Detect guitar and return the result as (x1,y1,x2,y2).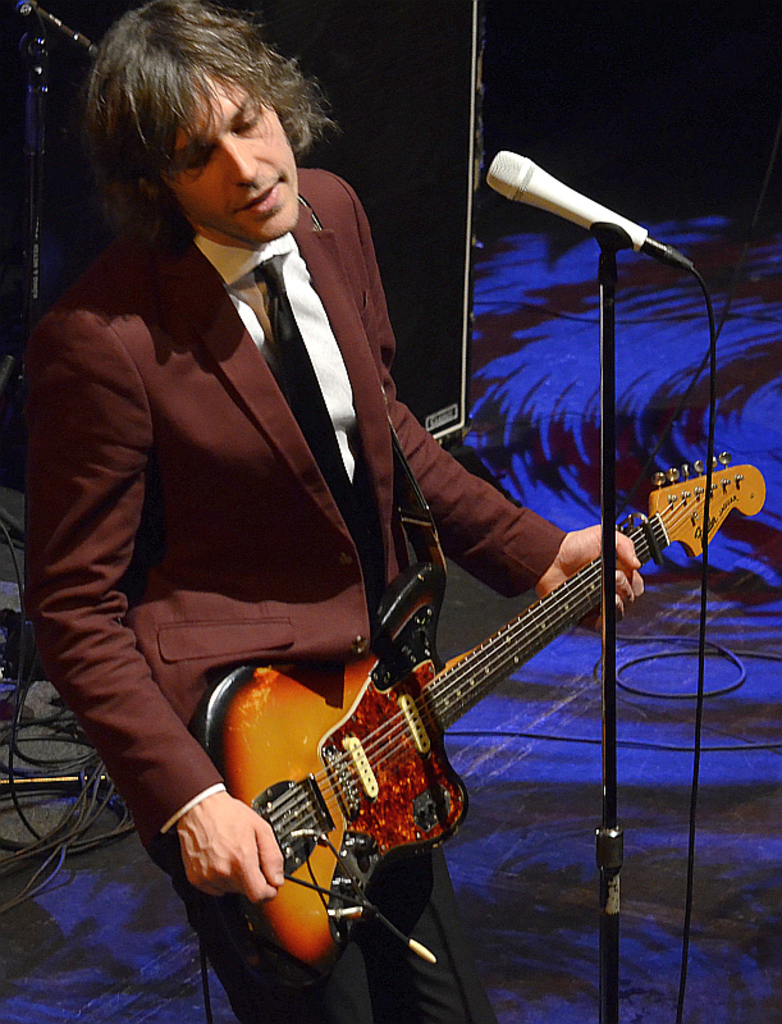
(189,444,764,955).
